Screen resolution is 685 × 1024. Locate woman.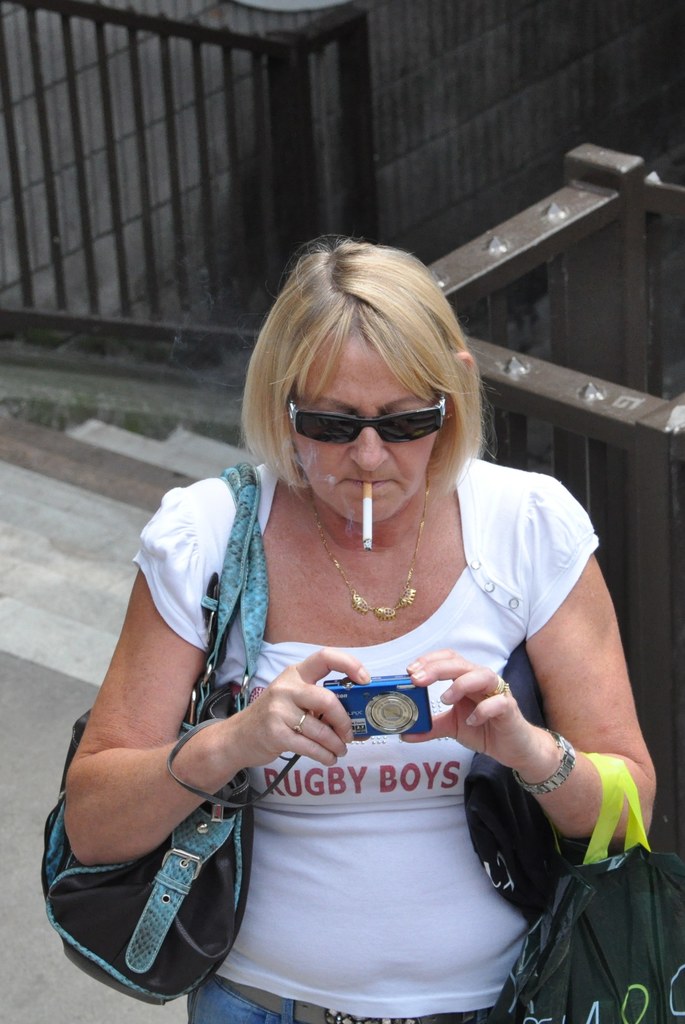
region(79, 229, 622, 1007).
